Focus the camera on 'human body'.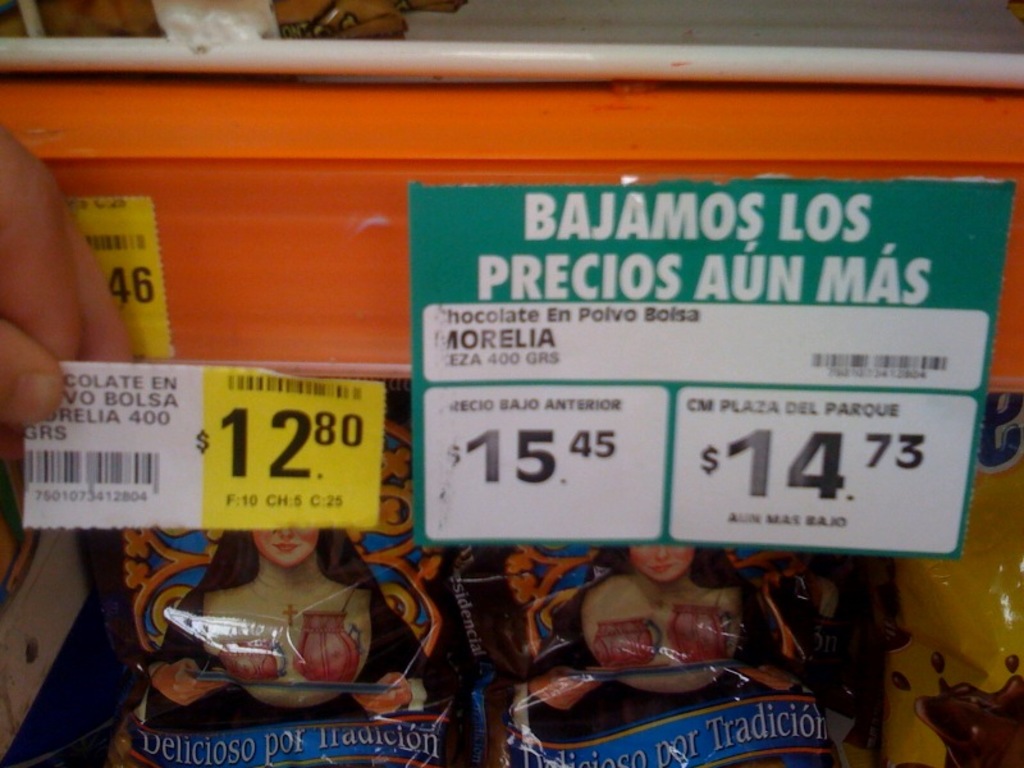
Focus region: l=133, t=522, r=392, b=728.
